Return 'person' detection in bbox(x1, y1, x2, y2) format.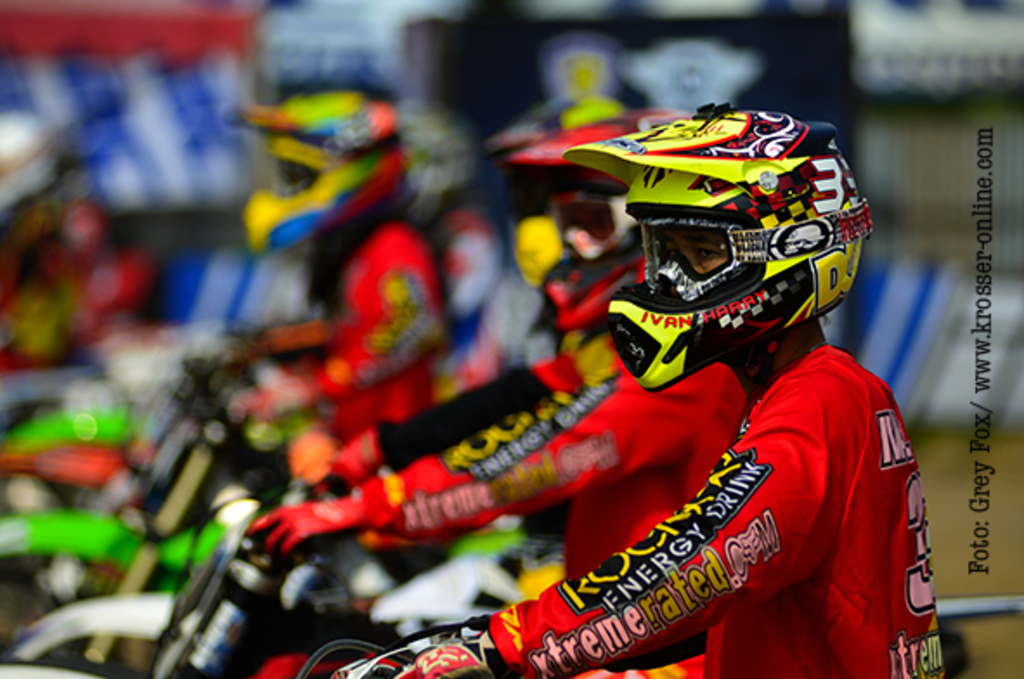
bbox(340, 97, 965, 677).
